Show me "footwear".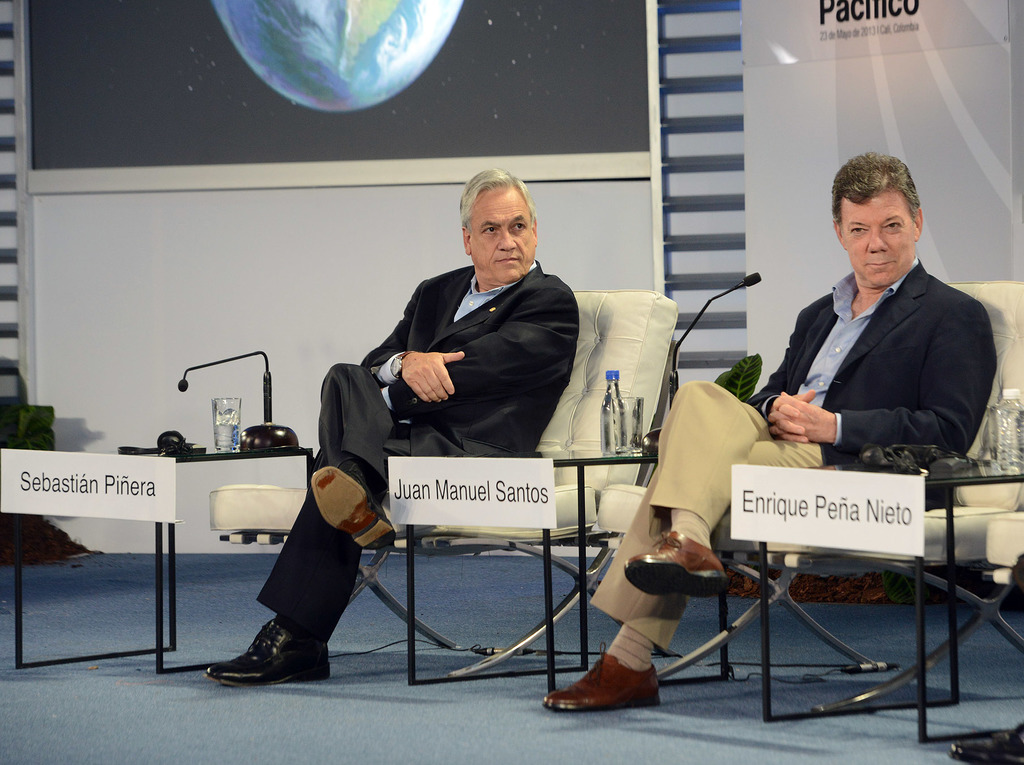
"footwear" is here: left=540, top=642, right=657, bottom=707.
